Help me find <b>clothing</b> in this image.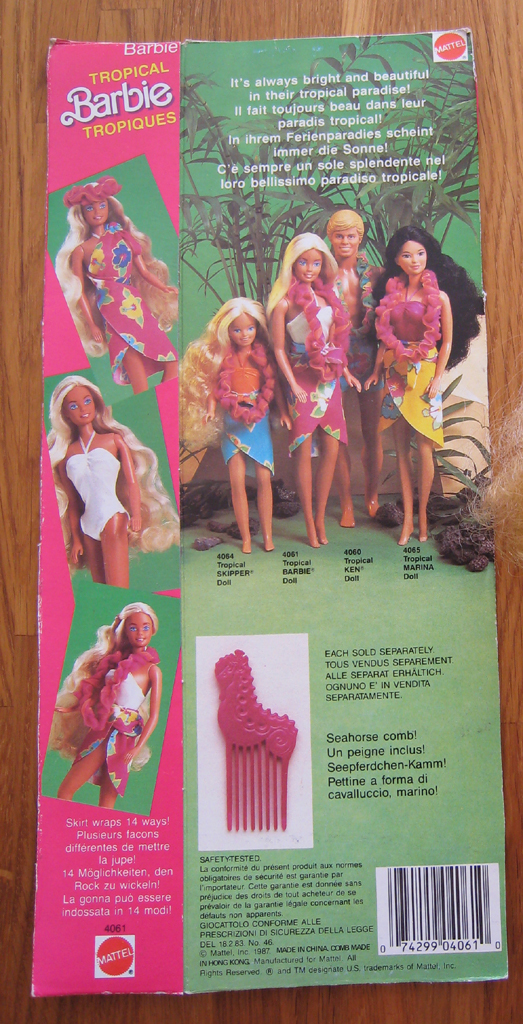
Found it: [369, 277, 447, 449].
